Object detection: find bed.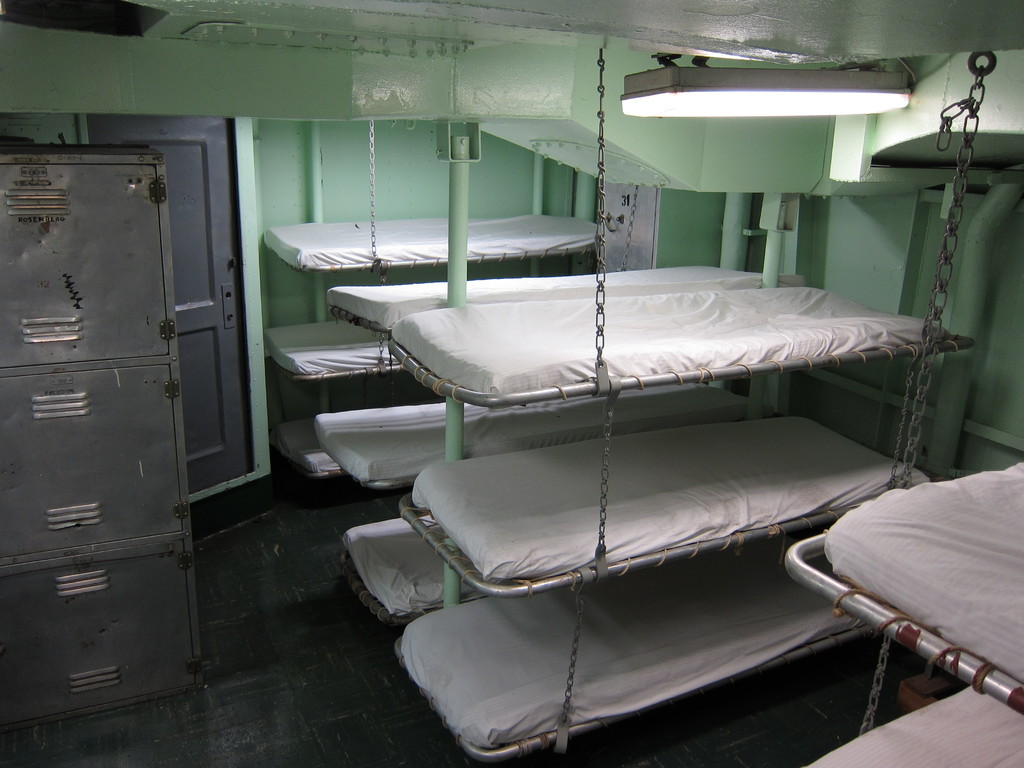
Rect(803, 681, 1023, 765).
